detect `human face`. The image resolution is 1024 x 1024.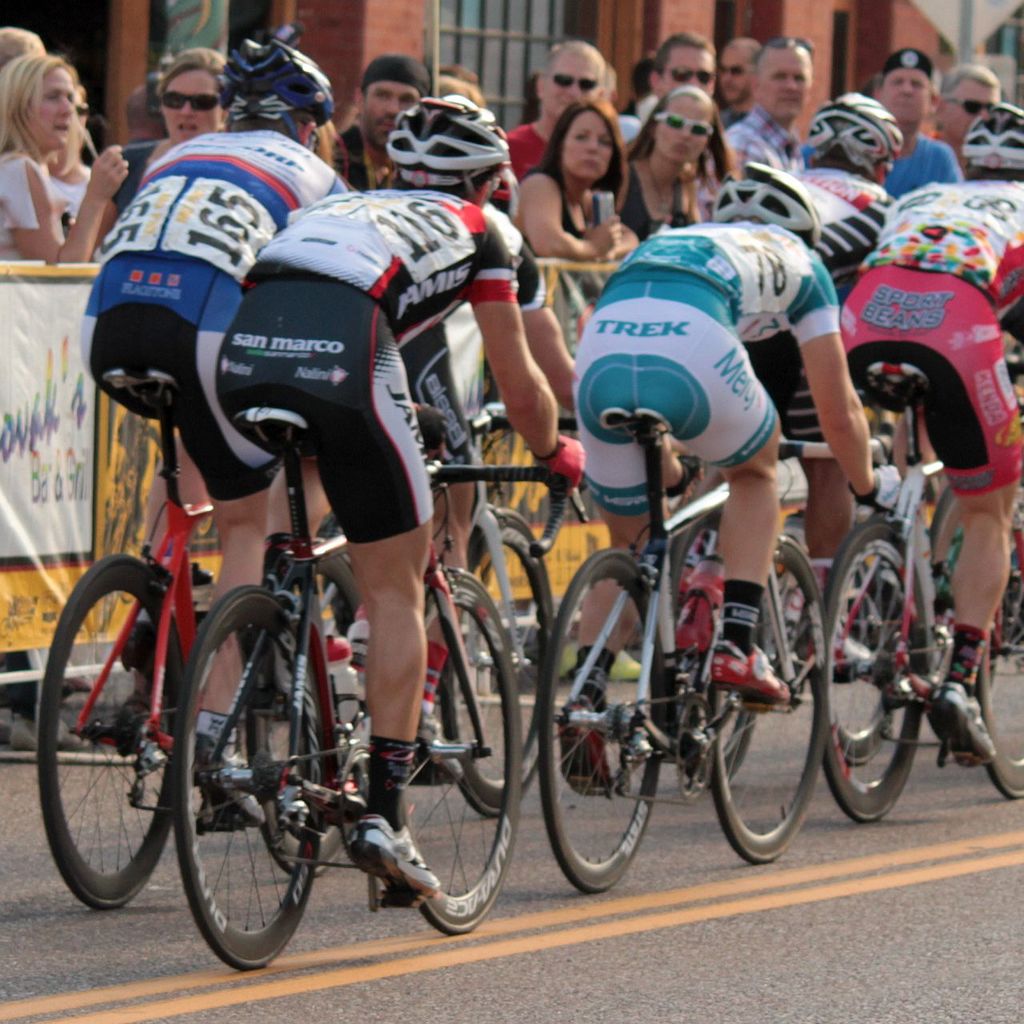
Rect(656, 97, 713, 162).
